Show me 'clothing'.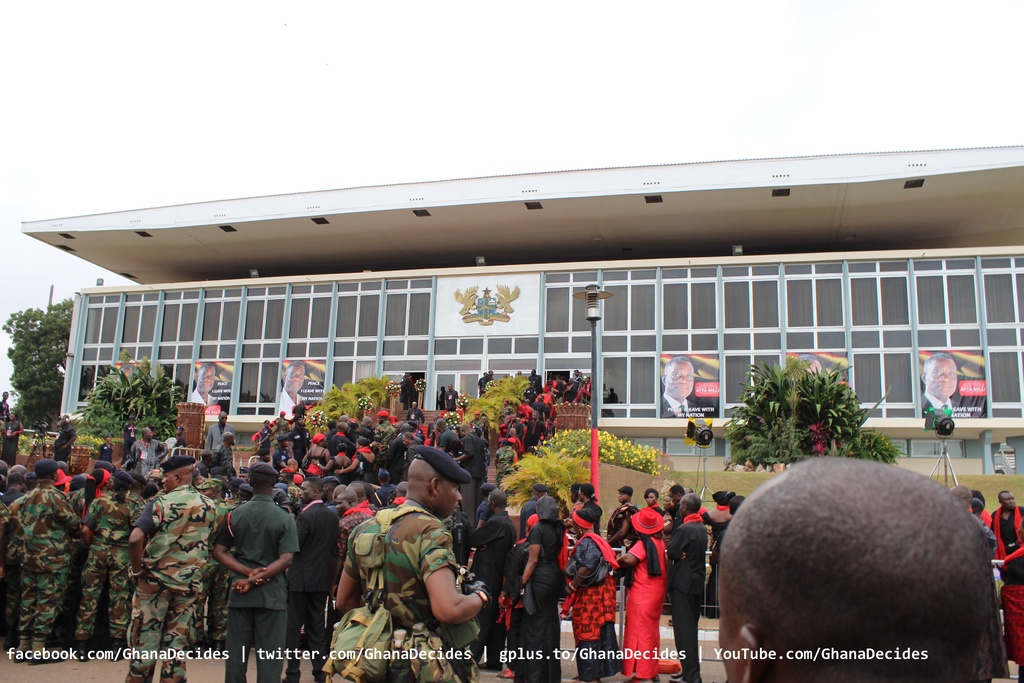
'clothing' is here: (286, 496, 341, 682).
